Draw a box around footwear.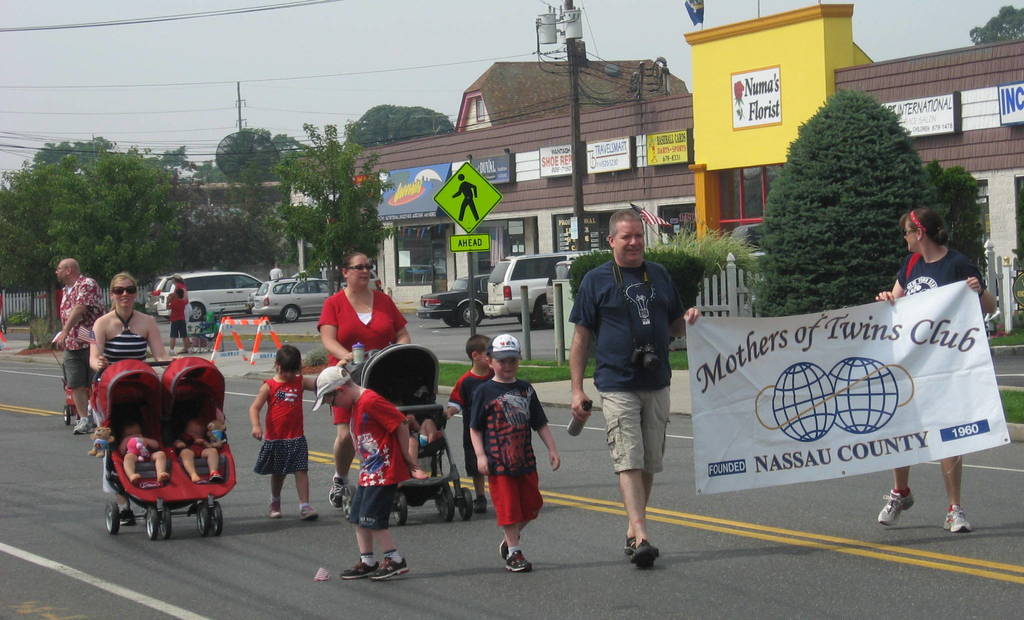
[506,548,534,573].
